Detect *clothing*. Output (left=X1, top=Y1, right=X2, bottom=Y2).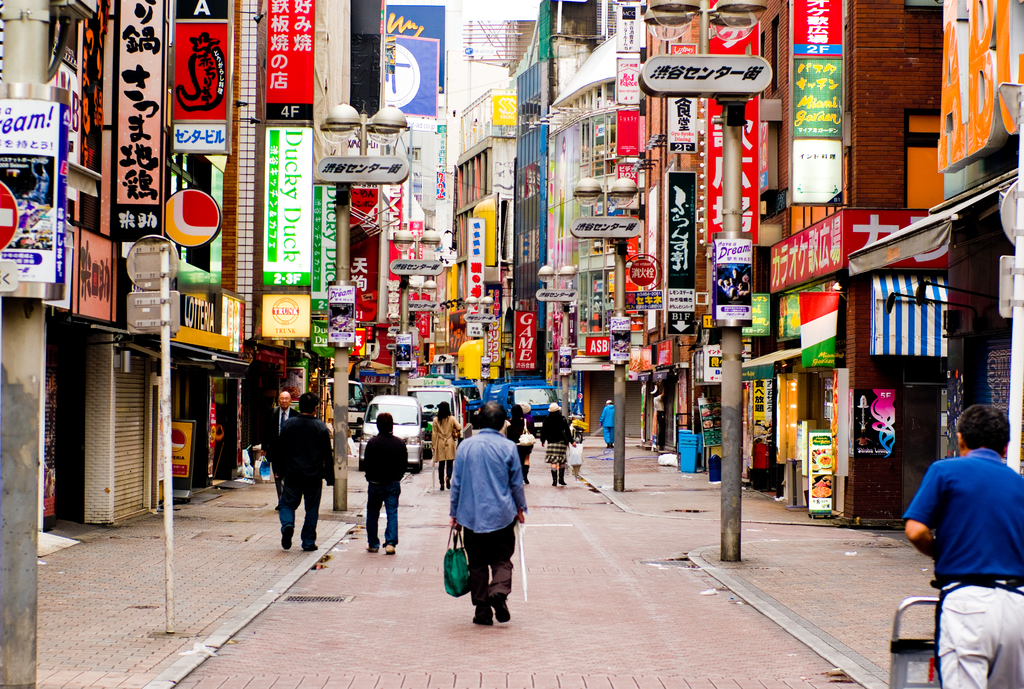
(left=271, top=410, right=335, bottom=541).
